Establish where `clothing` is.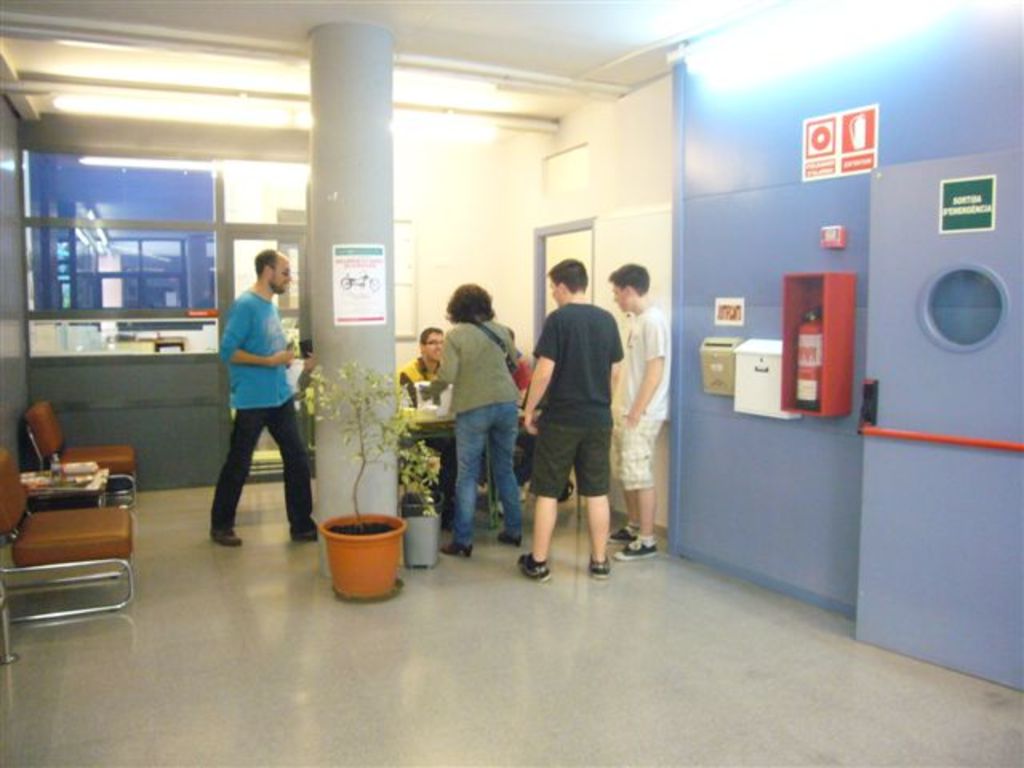
Established at [427, 326, 530, 547].
